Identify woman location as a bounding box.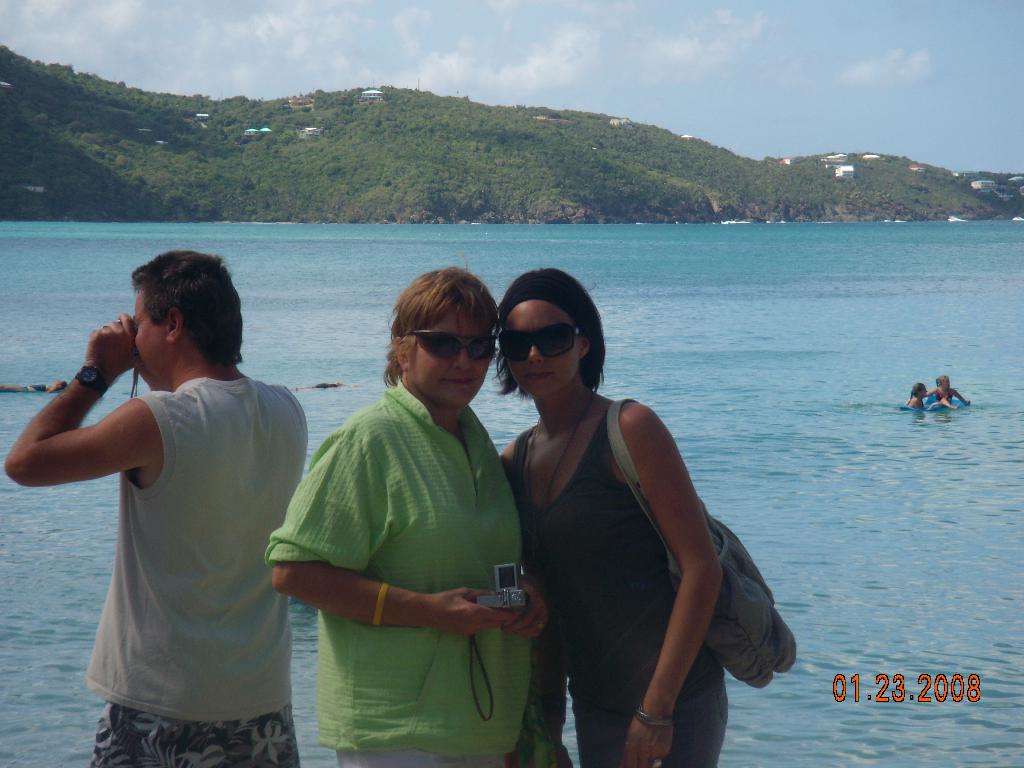
{"x1": 260, "y1": 260, "x2": 551, "y2": 765}.
